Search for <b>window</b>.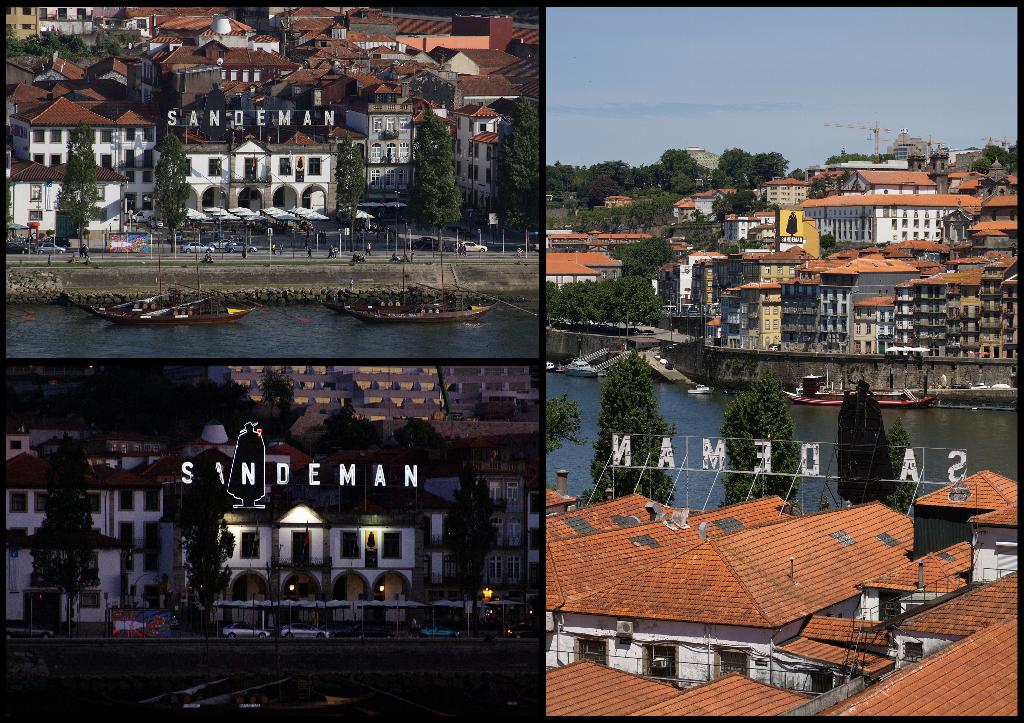
Found at rect(85, 489, 103, 511).
